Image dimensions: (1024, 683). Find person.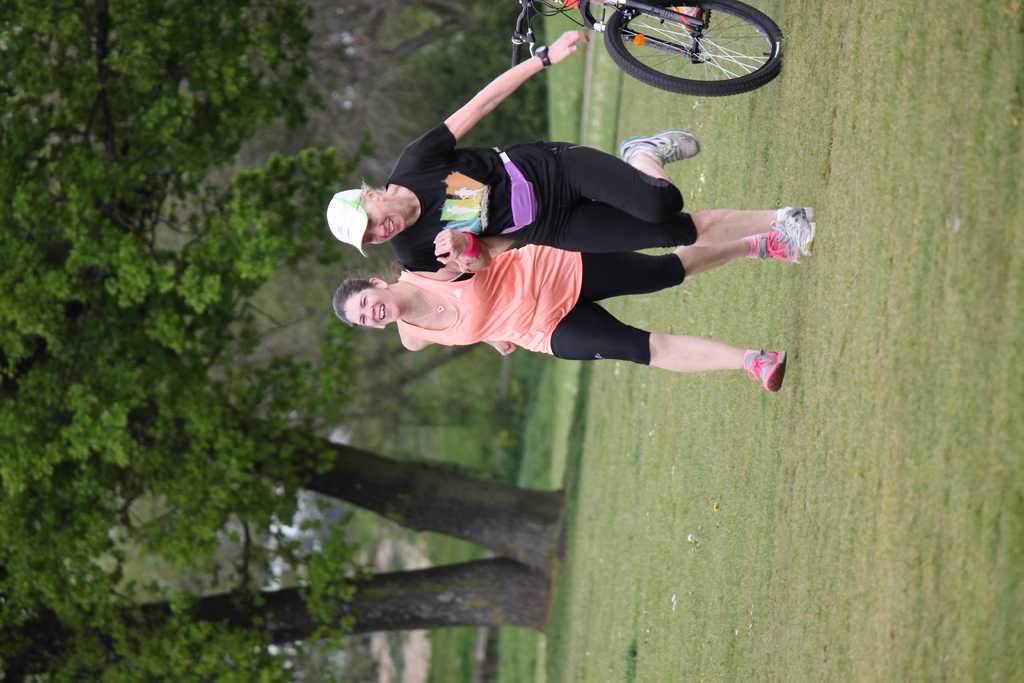
323:24:813:257.
